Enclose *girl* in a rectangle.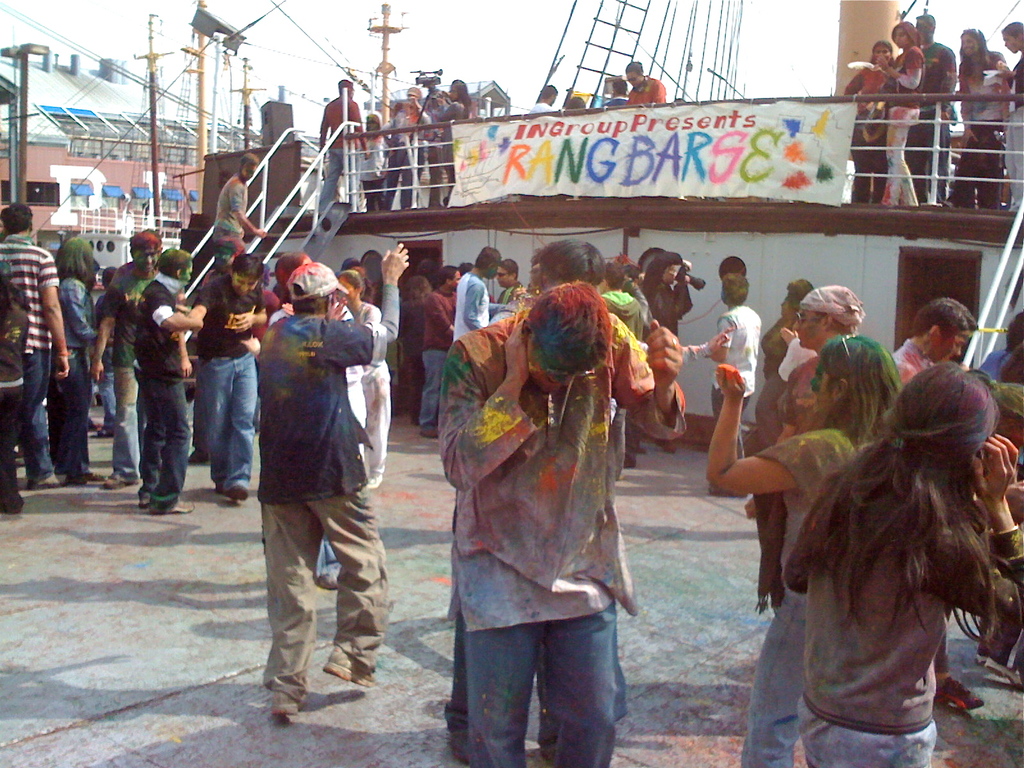
locate(341, 271, 387, 490).
